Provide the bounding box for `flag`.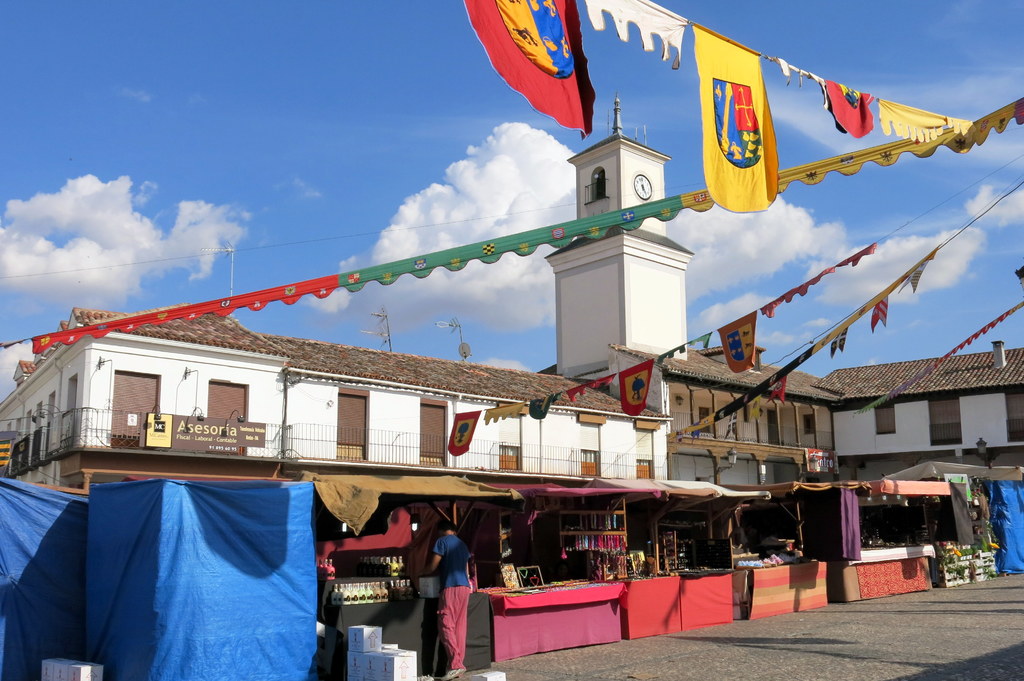
x1=527, y1=396, x2=558, y2=424.
